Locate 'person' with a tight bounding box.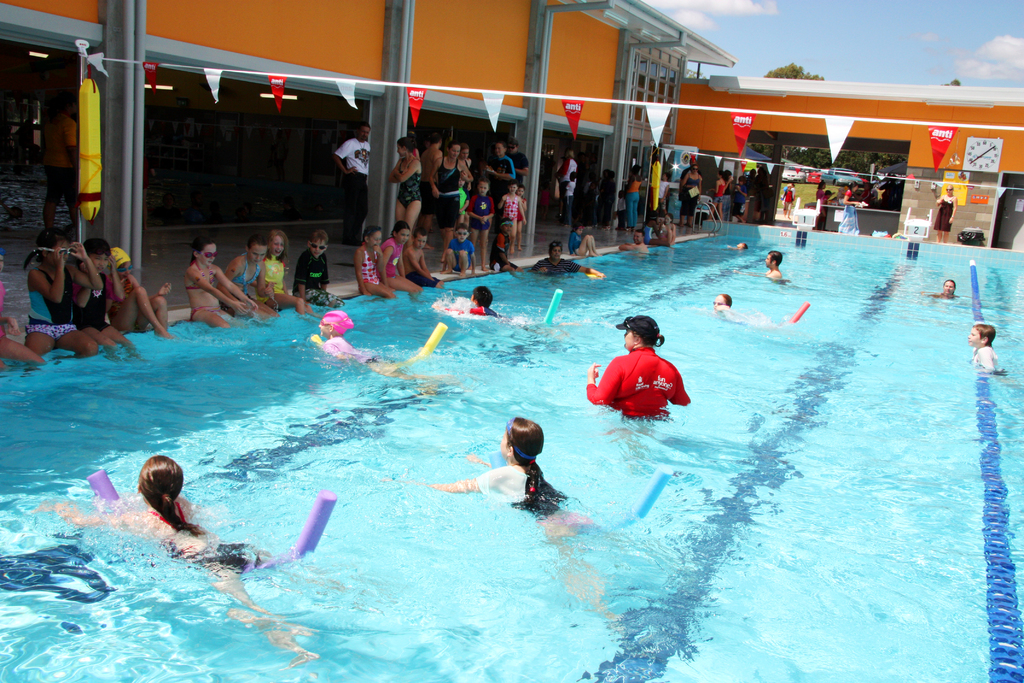
[497,178,524,252].
